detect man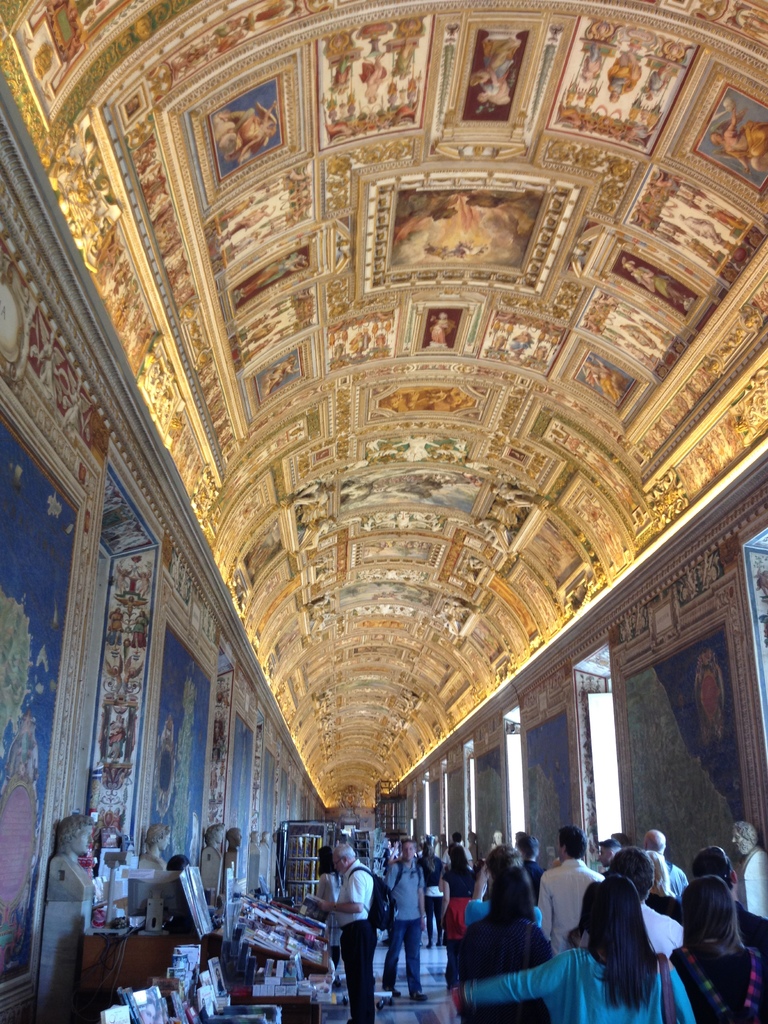
box=[135, 824, 172, 873]
